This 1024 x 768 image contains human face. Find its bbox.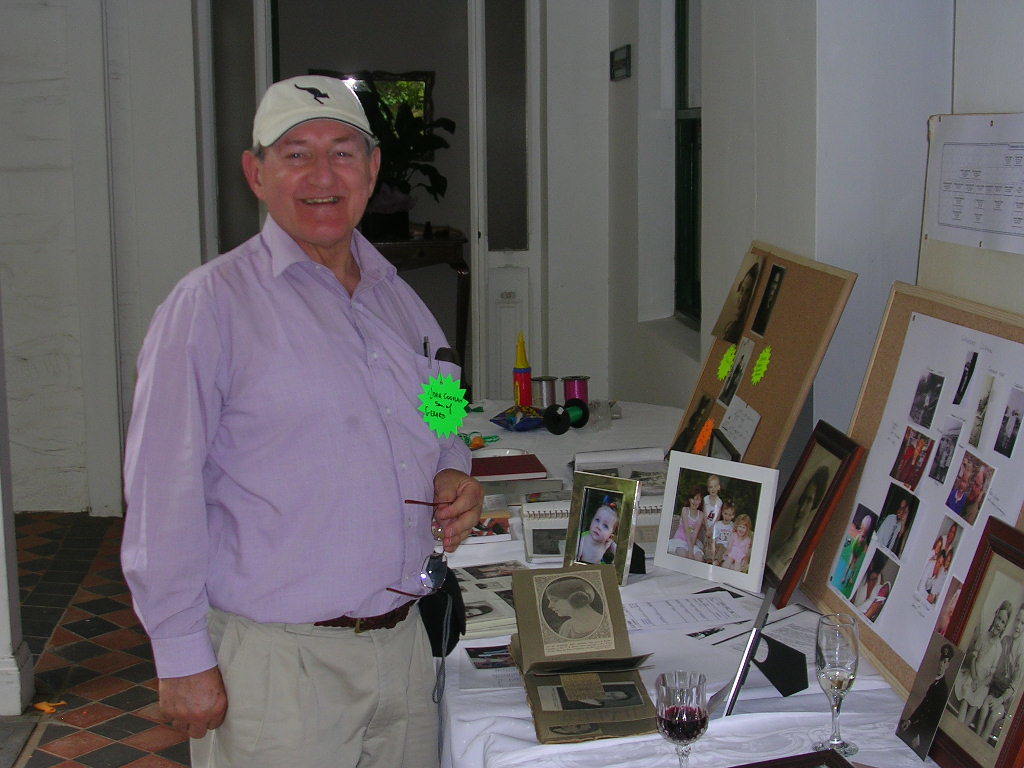
Rect(736, 276, 755, 317).
